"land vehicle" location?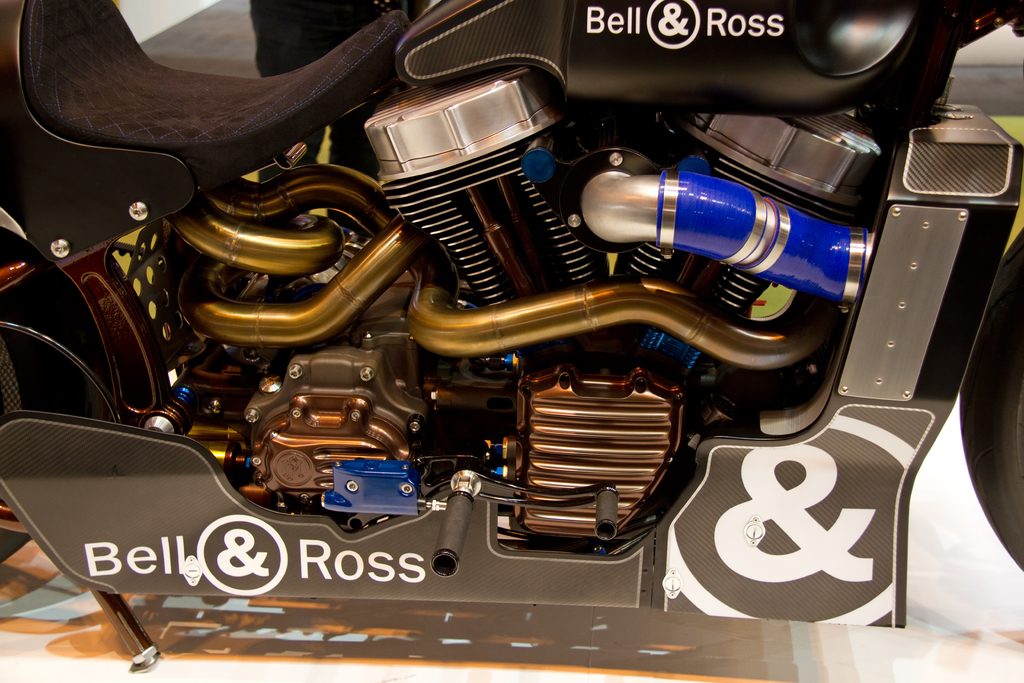
BBox(0, 0, 1020, 662)
